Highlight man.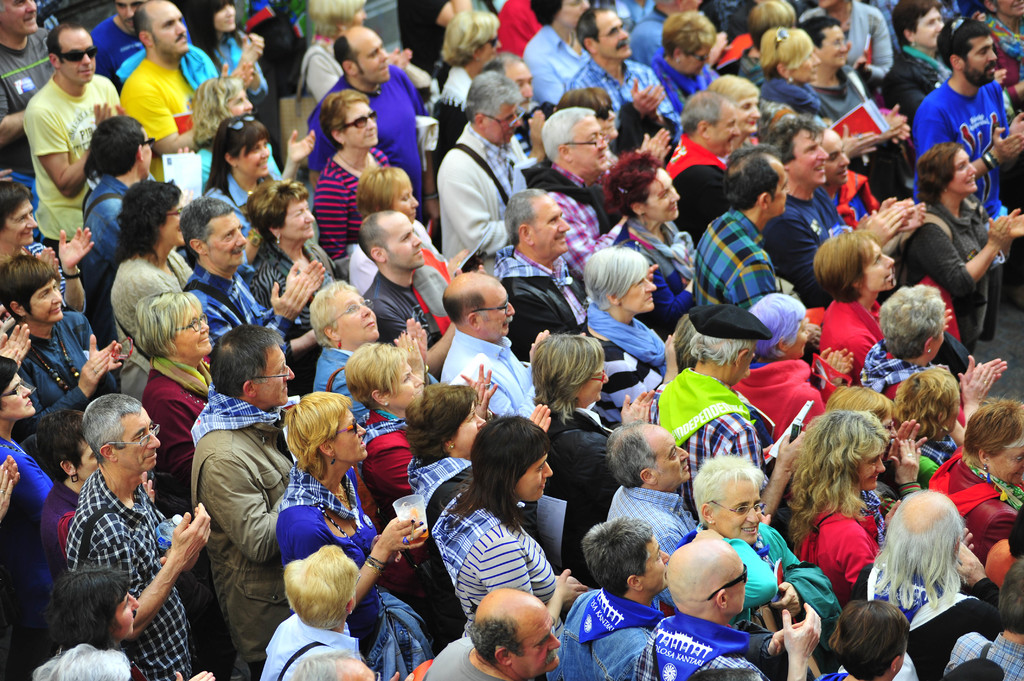
Highlighted region: [490,189,655,356].
